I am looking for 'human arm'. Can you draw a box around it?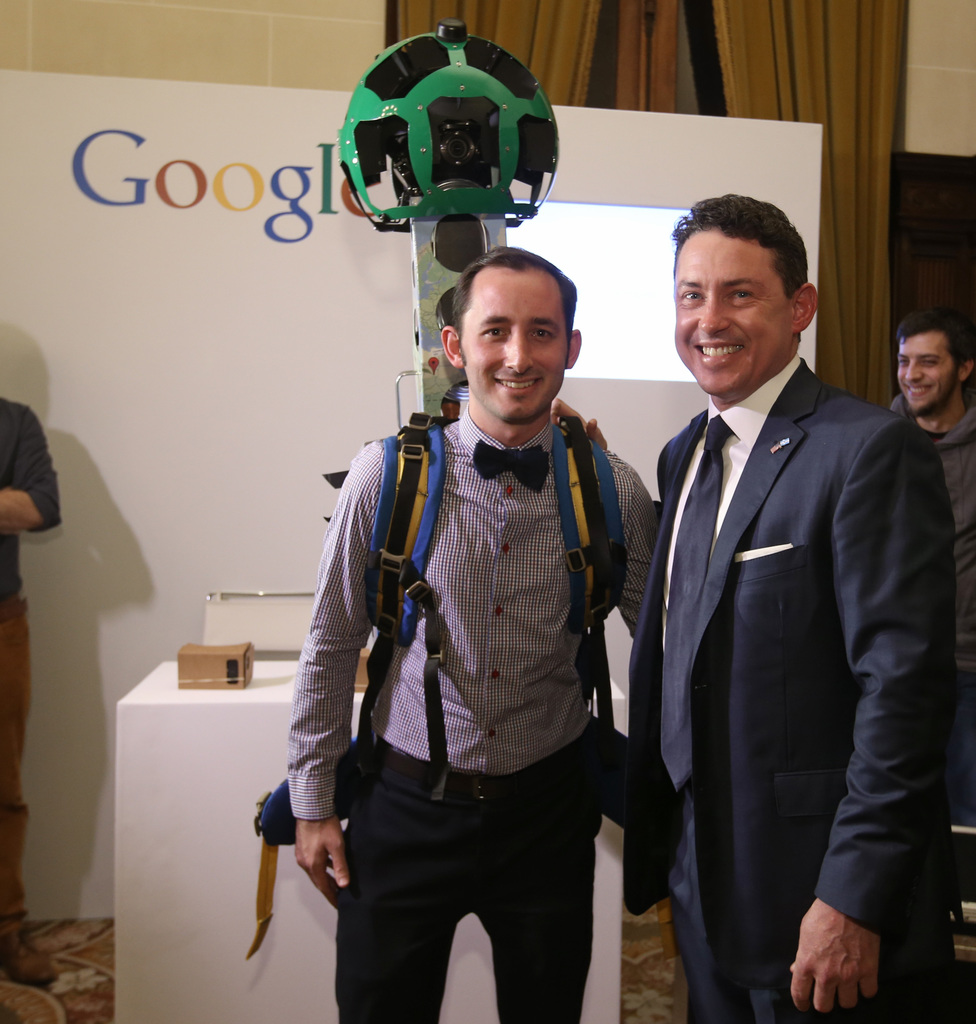
Sure, the bounding box is (617, 465, 664, 641).
